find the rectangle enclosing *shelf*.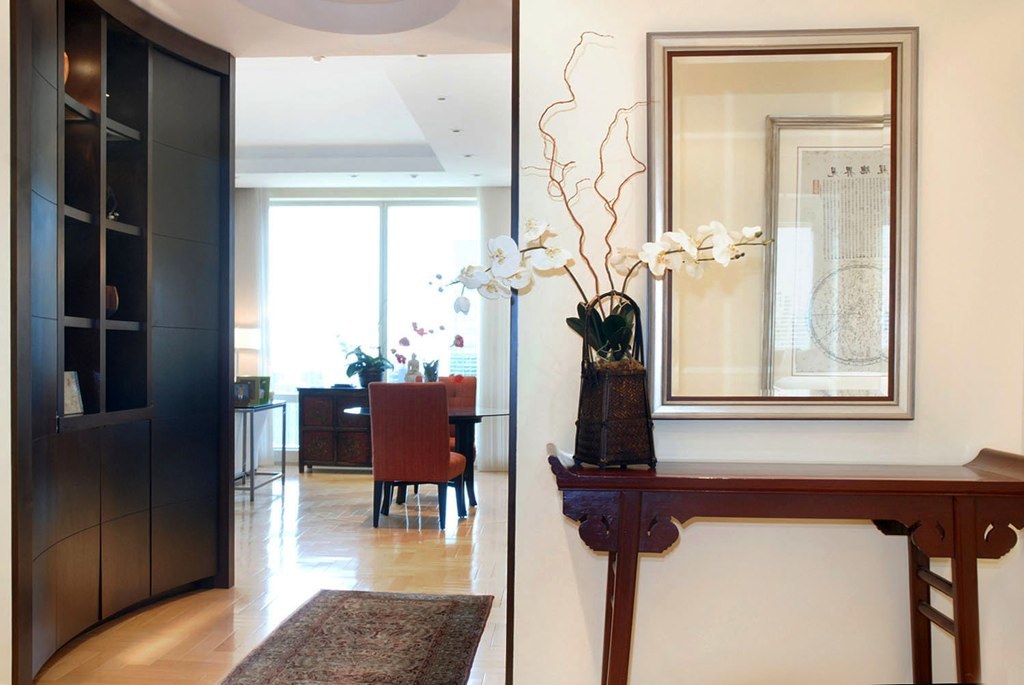
{"x1": 99, "y1": 225, "x2": 146, "y2": 331}.
